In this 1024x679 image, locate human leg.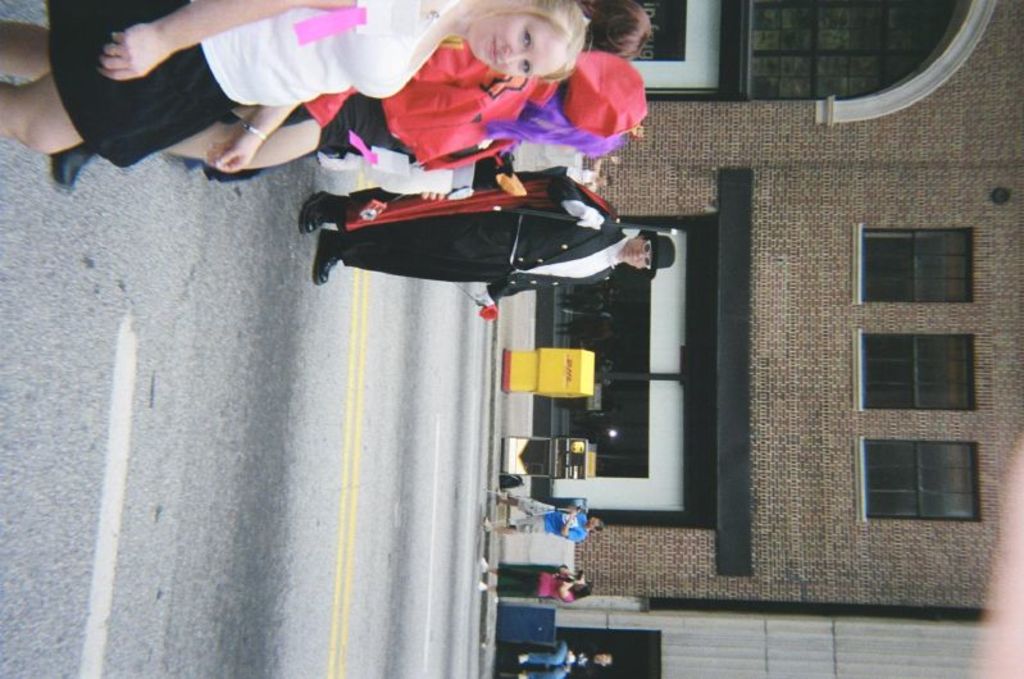
Bounding box: {"x1": 1, "y1": 22, "x2": 323, "y2": 187}.
